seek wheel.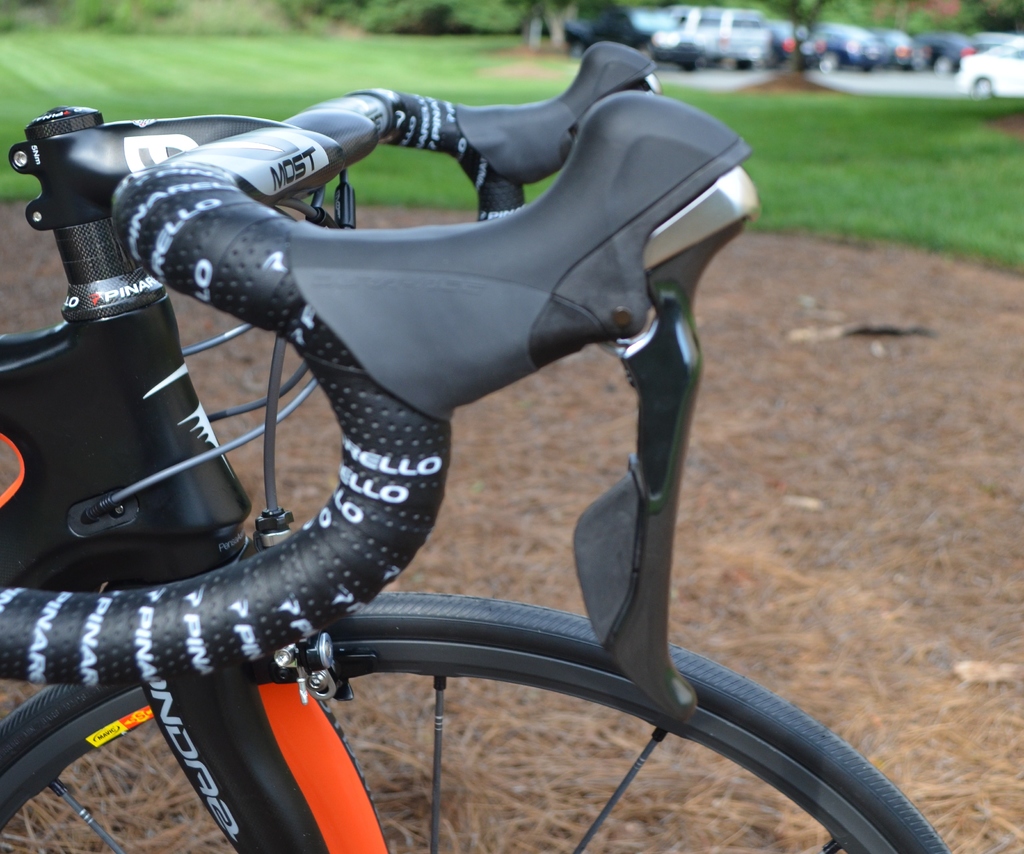
l=822, t=47, r=837, b=76.
